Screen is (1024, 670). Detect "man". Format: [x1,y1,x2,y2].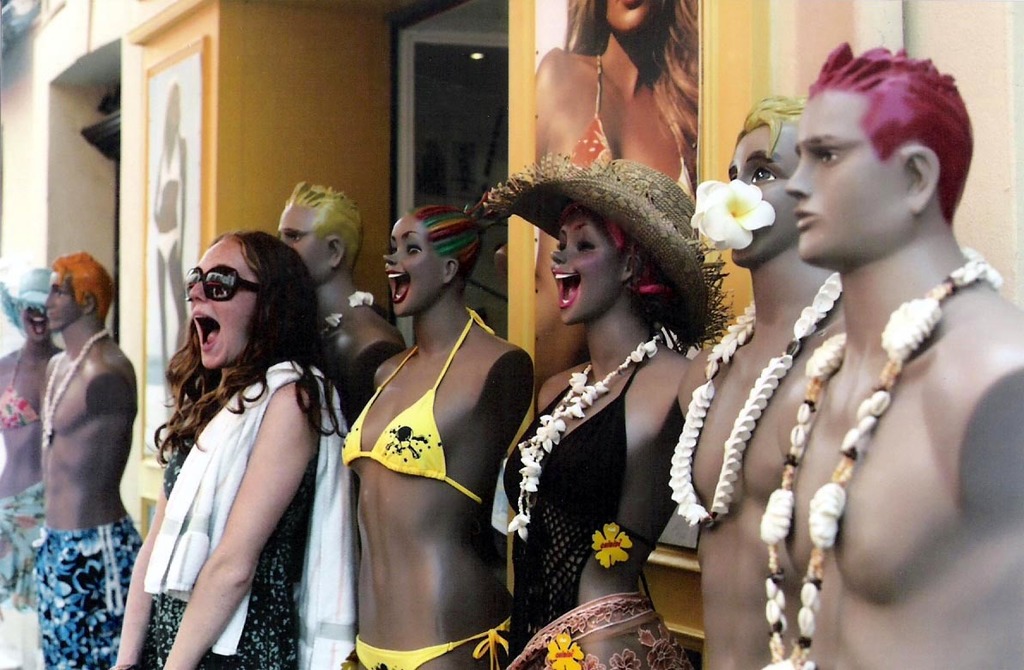
[667,90,841,669].
